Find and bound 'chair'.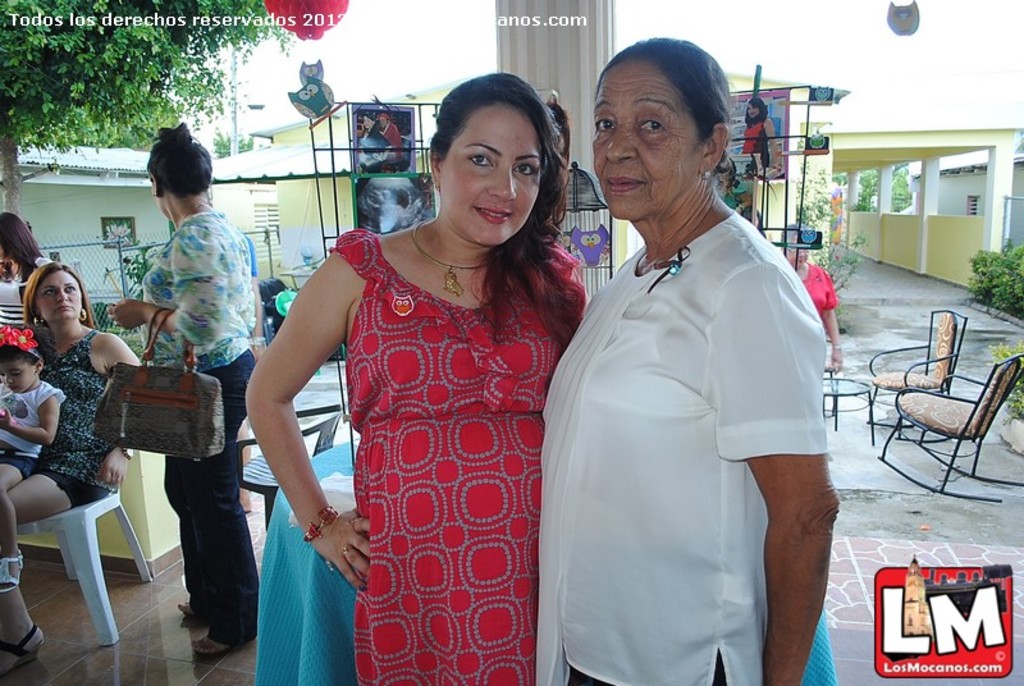
Bound: Rect(253, 276, 344, 412).
